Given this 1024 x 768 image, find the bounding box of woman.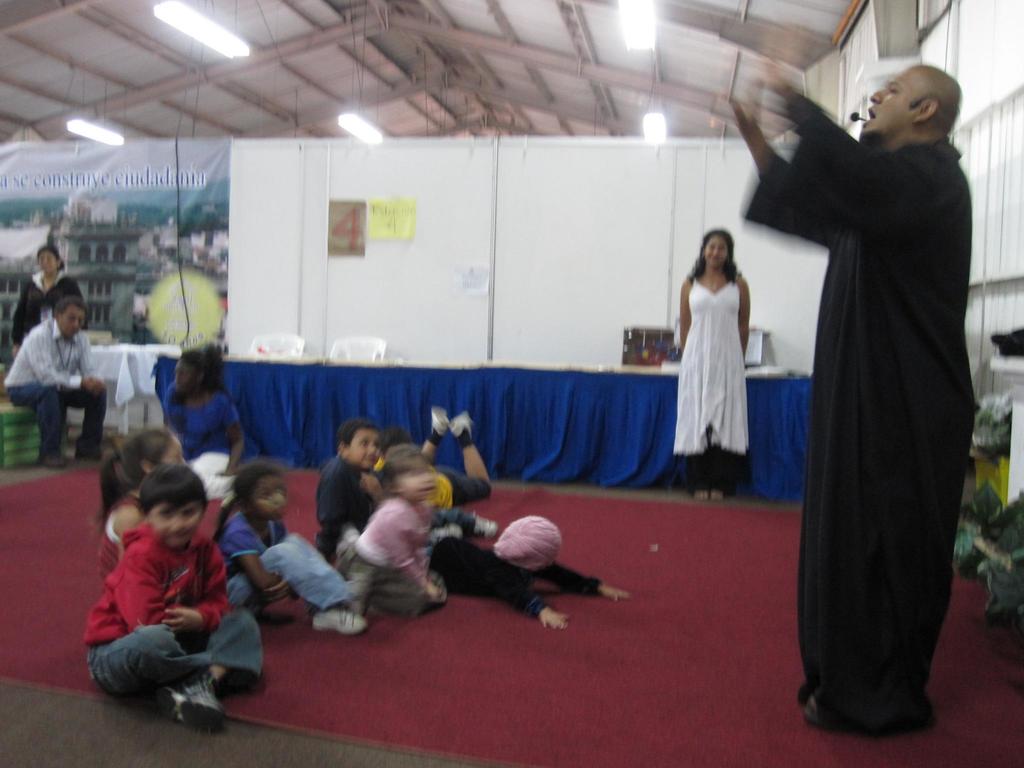
[160,336,248,503].
